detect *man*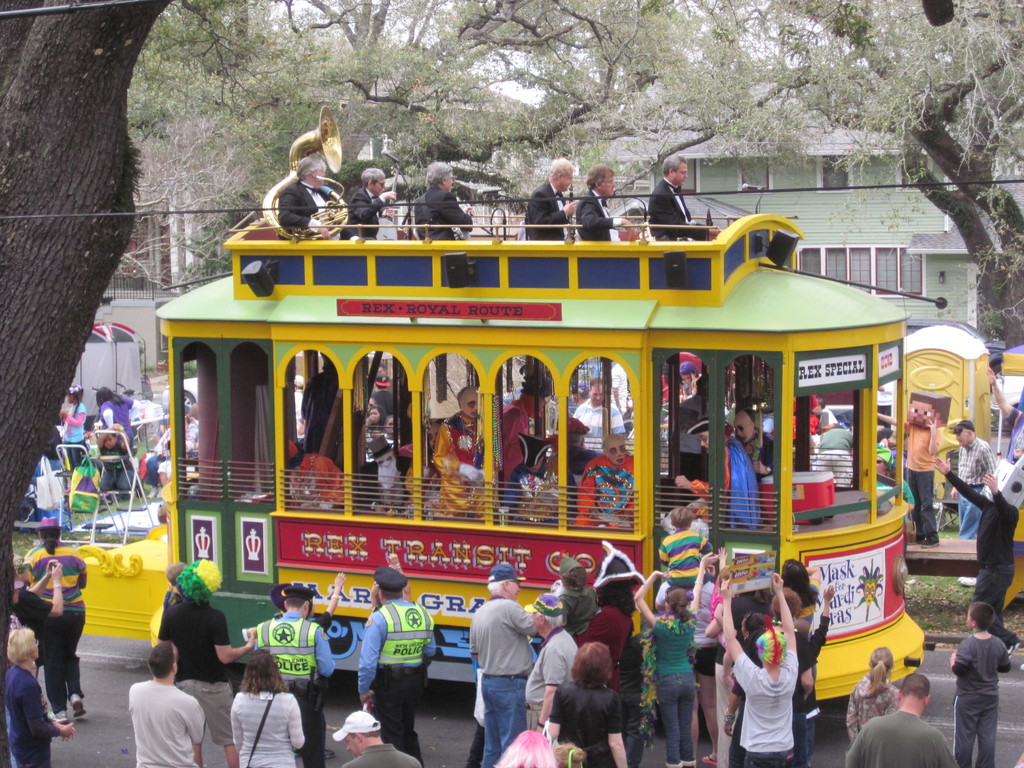
select_region(525, 156, 576, 239)
